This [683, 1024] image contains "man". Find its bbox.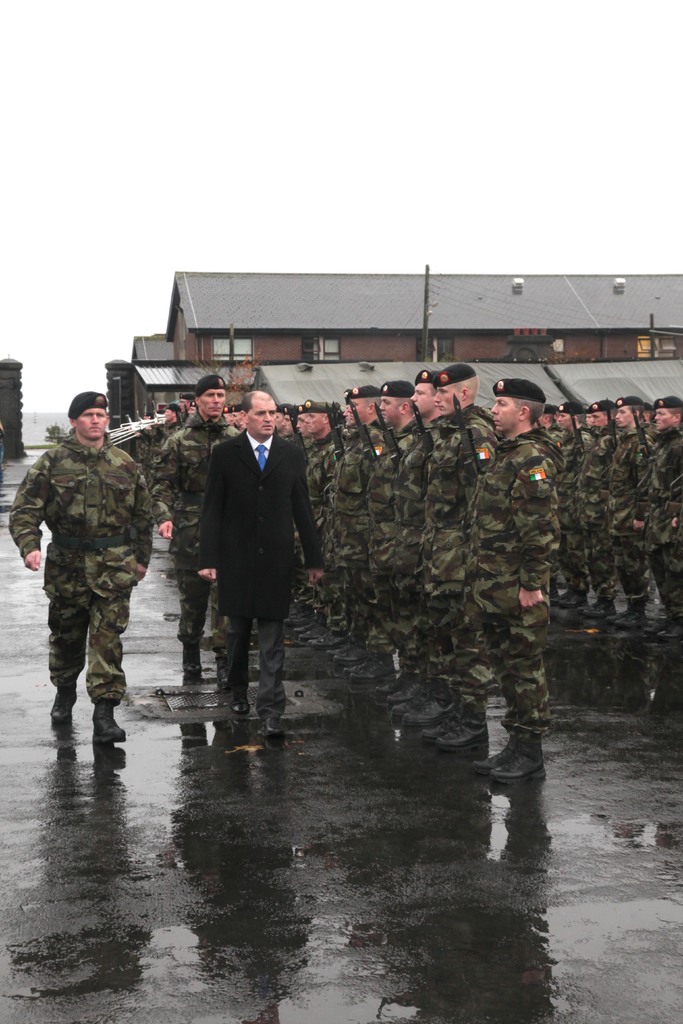
bbox=(288, 401, 317, 623).
